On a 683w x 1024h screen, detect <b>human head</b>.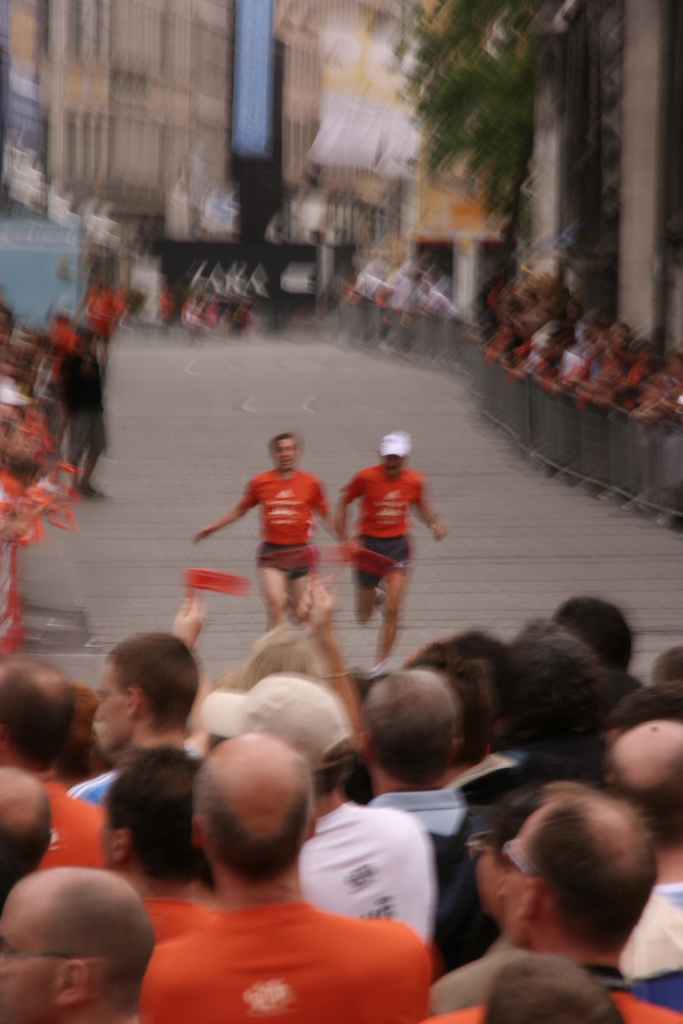
<bbox>263, 435, 304, 473</bbox>.
